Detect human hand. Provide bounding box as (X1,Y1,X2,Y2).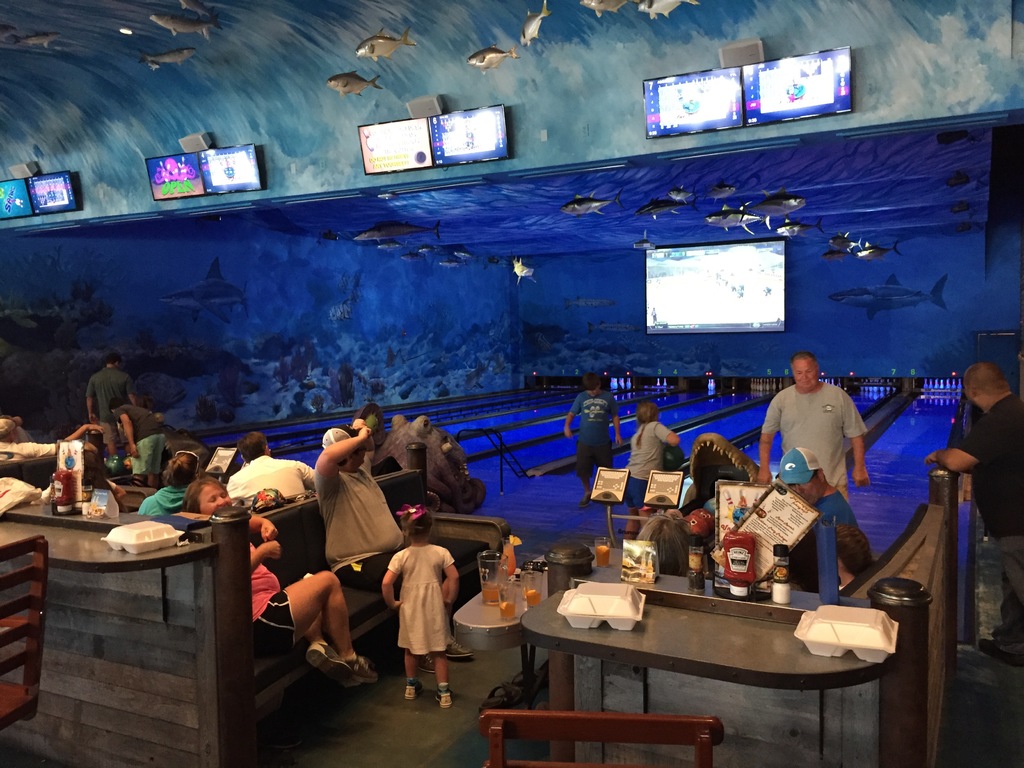
(564,428,573,440).
